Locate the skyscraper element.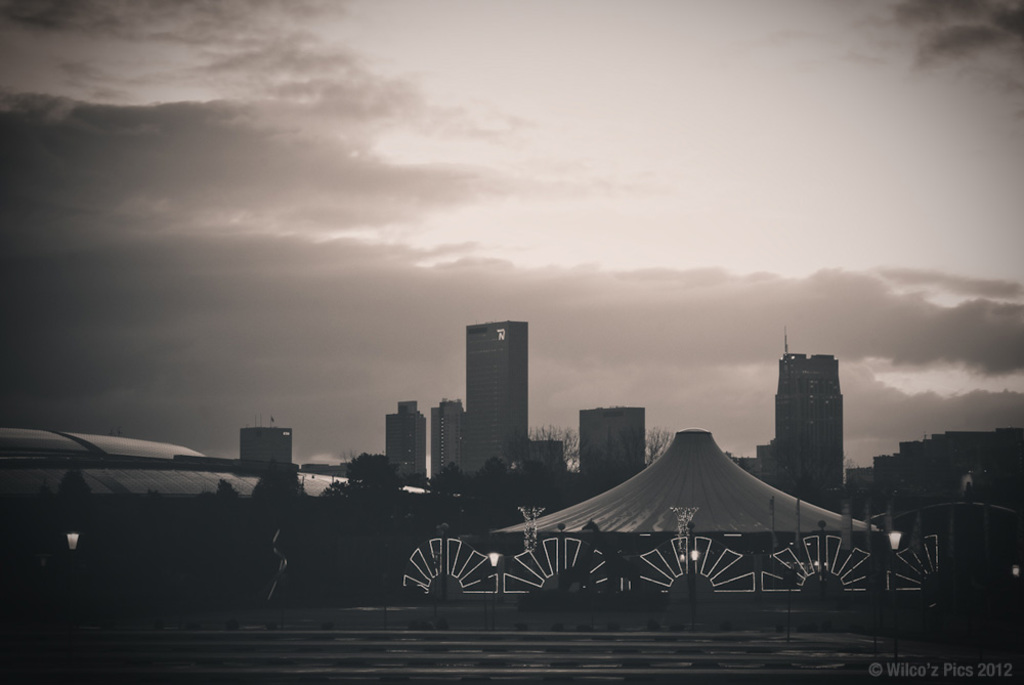
Element bbox: box(751, 324, 847, 503).
